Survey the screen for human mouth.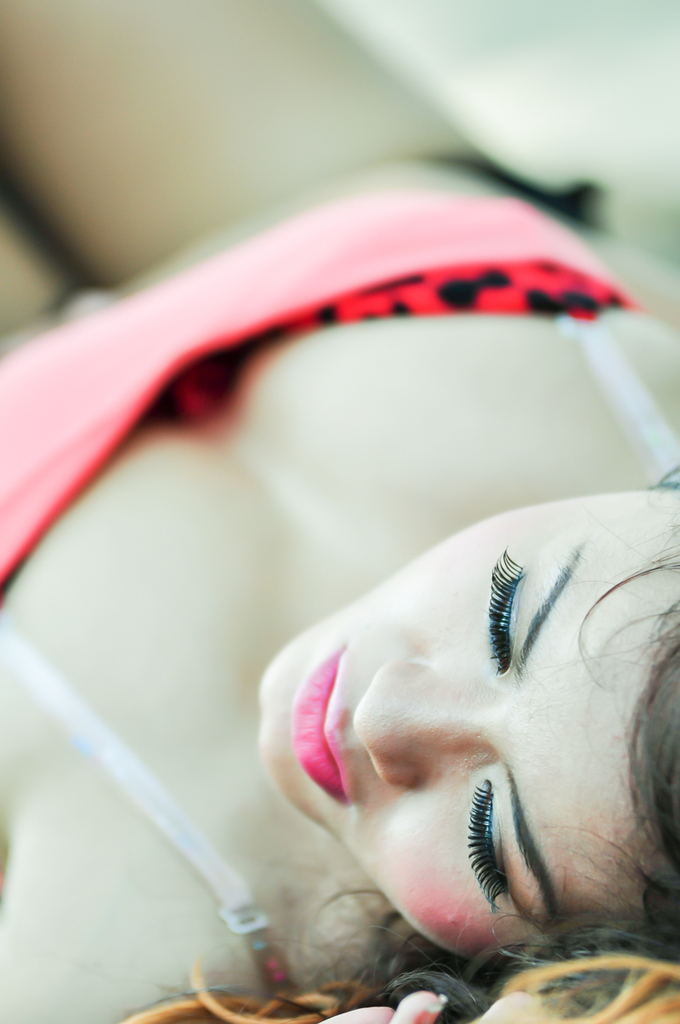
Survey found: (294,649,343,803).
